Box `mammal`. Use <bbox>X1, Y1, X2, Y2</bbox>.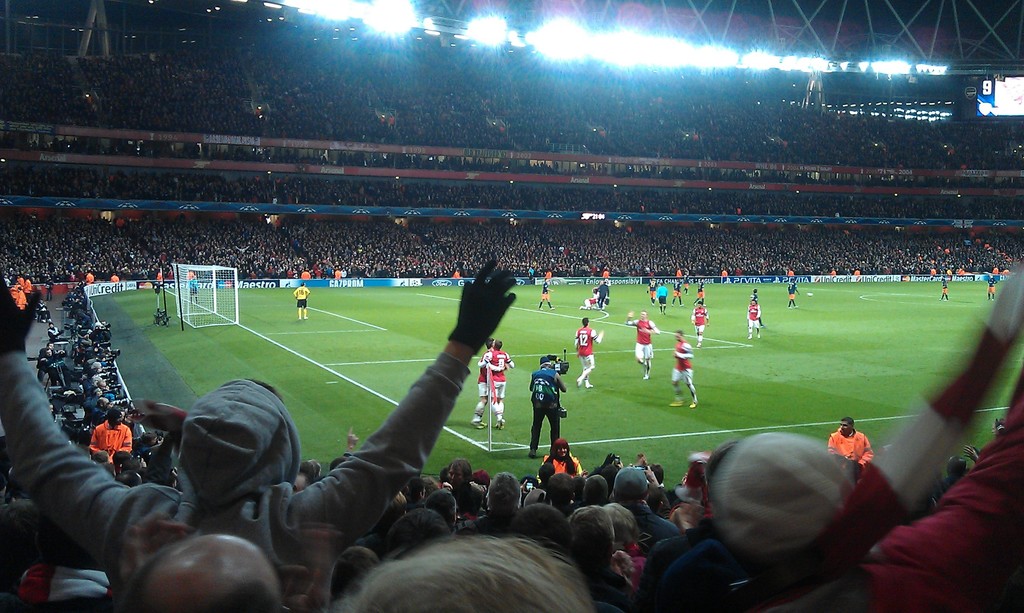
<bbox>986, 274, 996, 299</bbox>.
